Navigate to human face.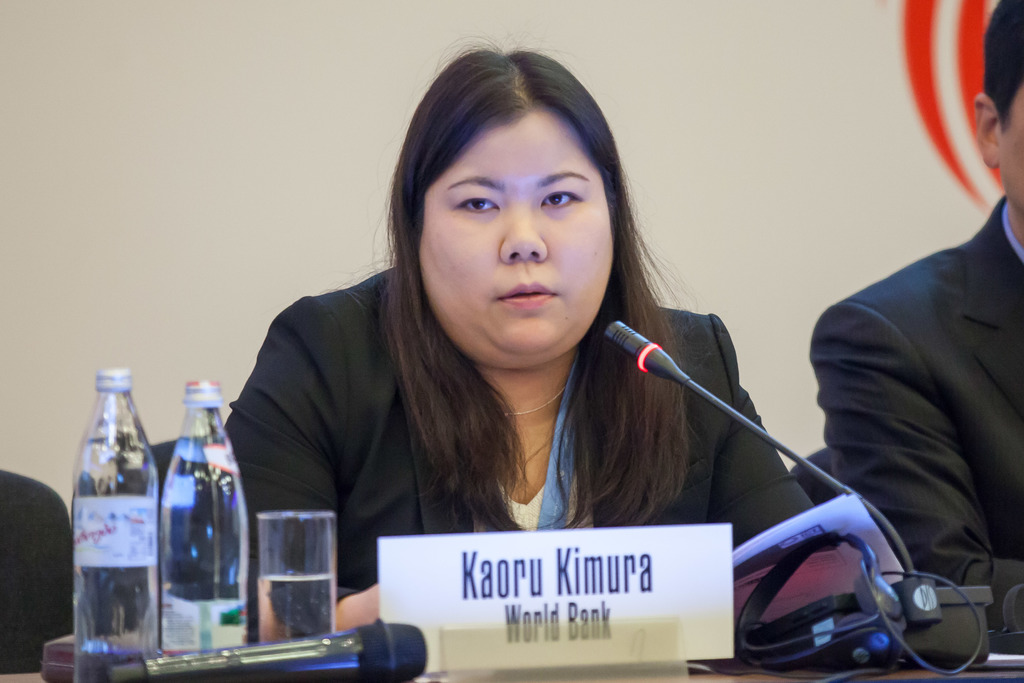
Navigation target: (415, 103, 619, 356).
